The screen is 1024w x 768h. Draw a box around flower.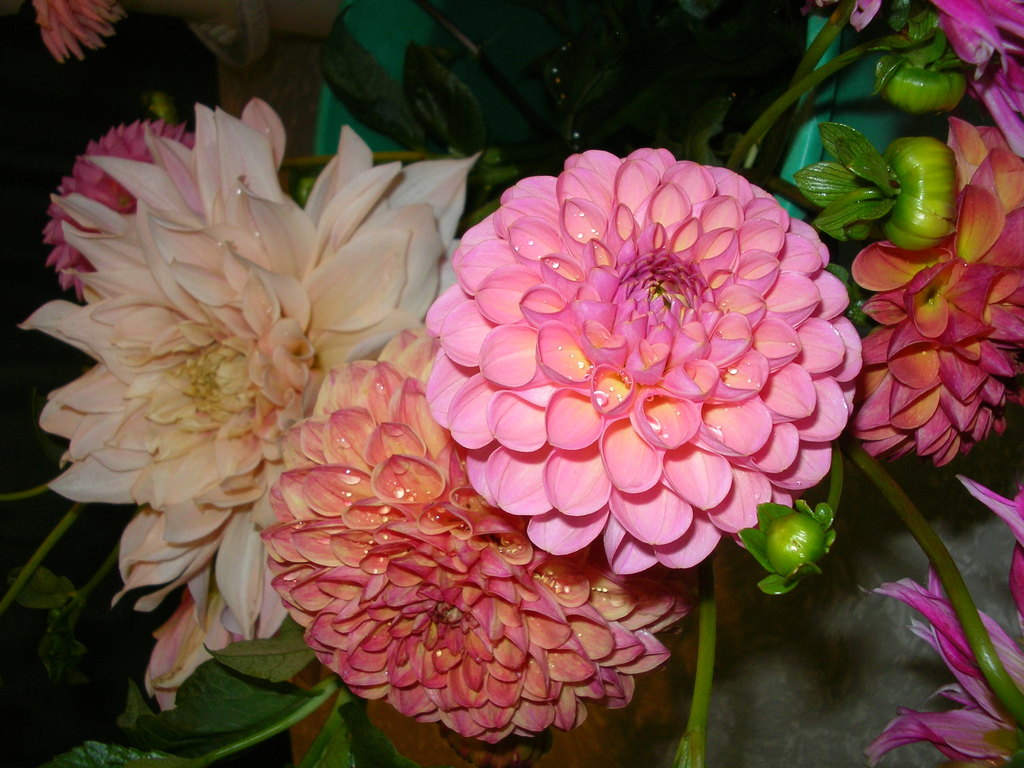
<region>44, 125, 193, 294</region>.
